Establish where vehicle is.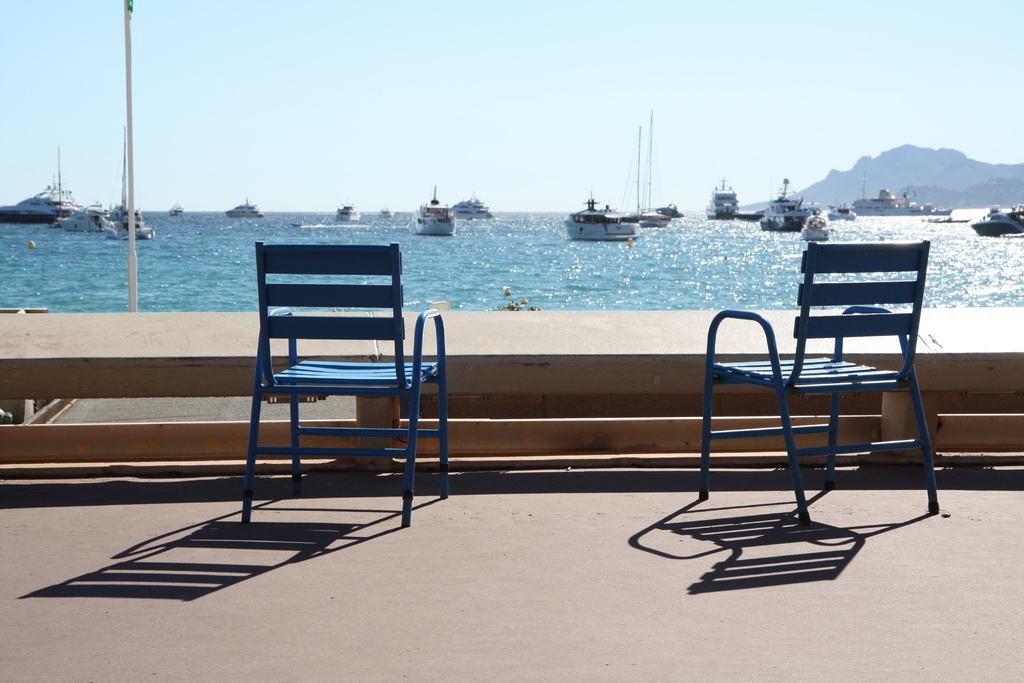
Established at 700/178/745/223.
